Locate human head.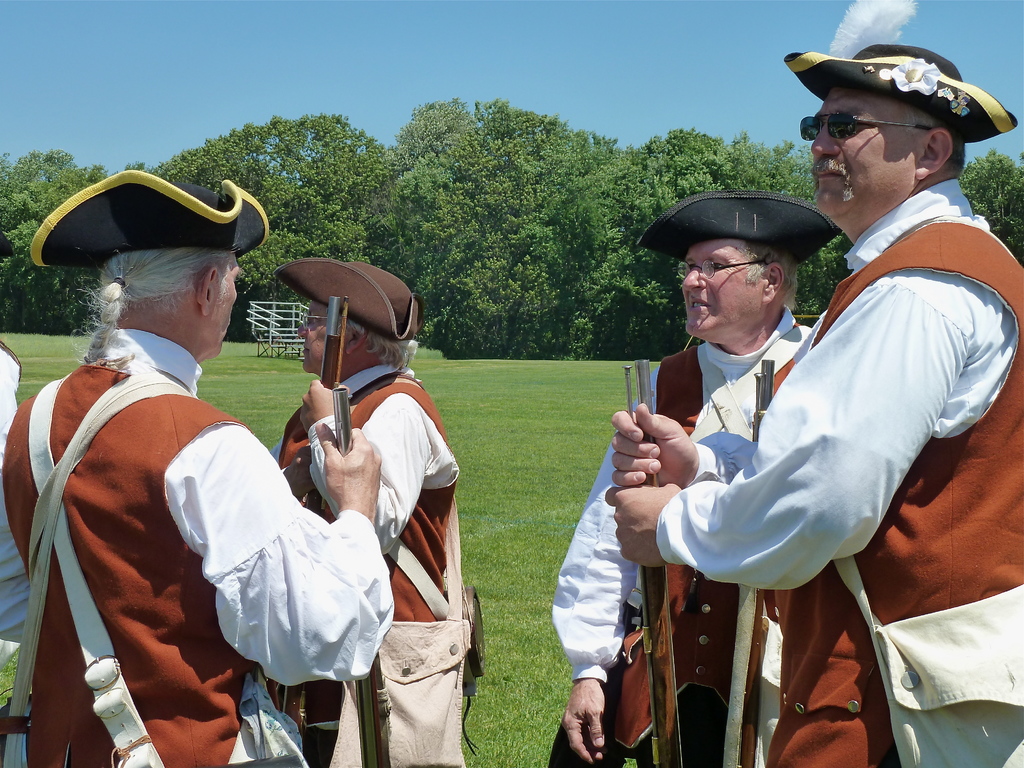
Bounding box: (663,179,839,351).
